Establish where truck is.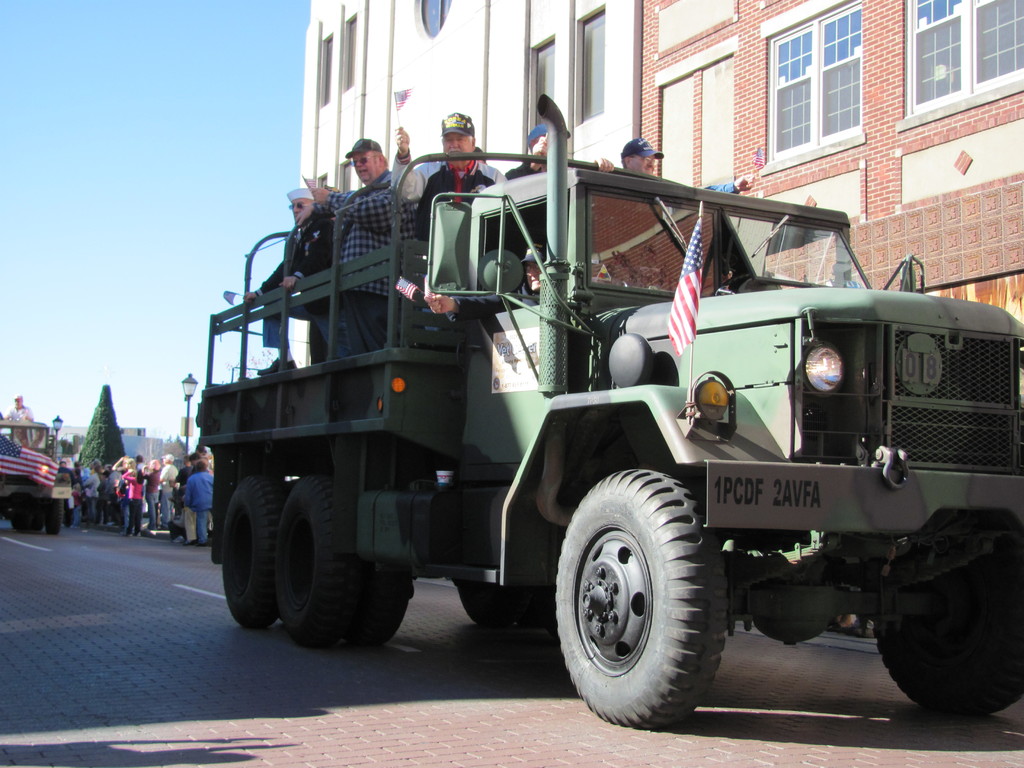
Established at [189, 139, 1016, 739].
